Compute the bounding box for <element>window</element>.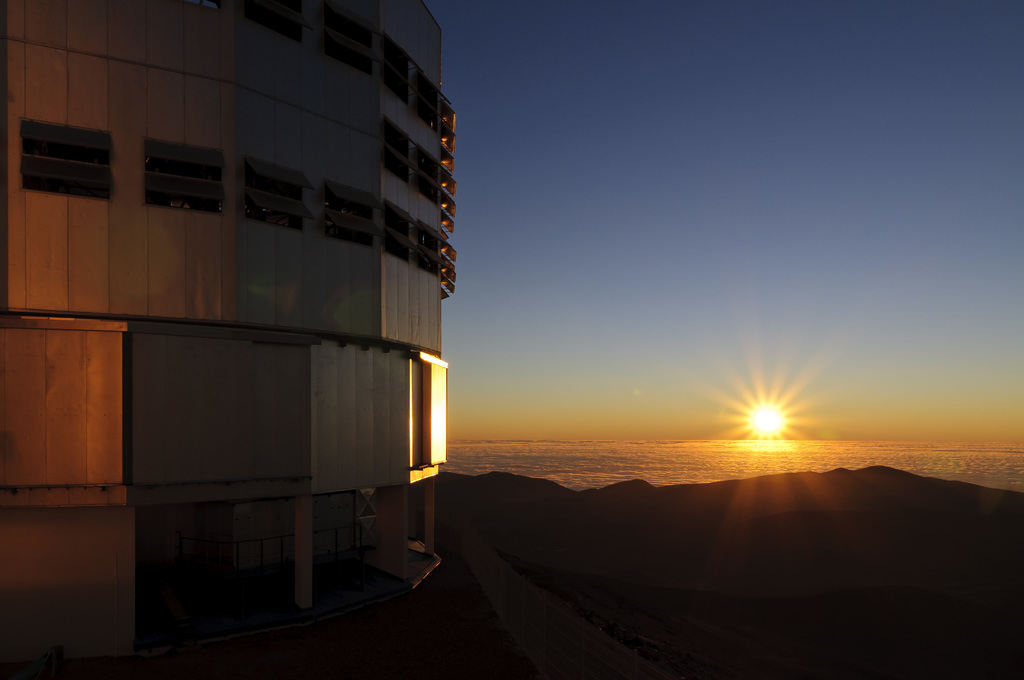
pyautogui.locateOnScreen(132, 147, 231, 209).
